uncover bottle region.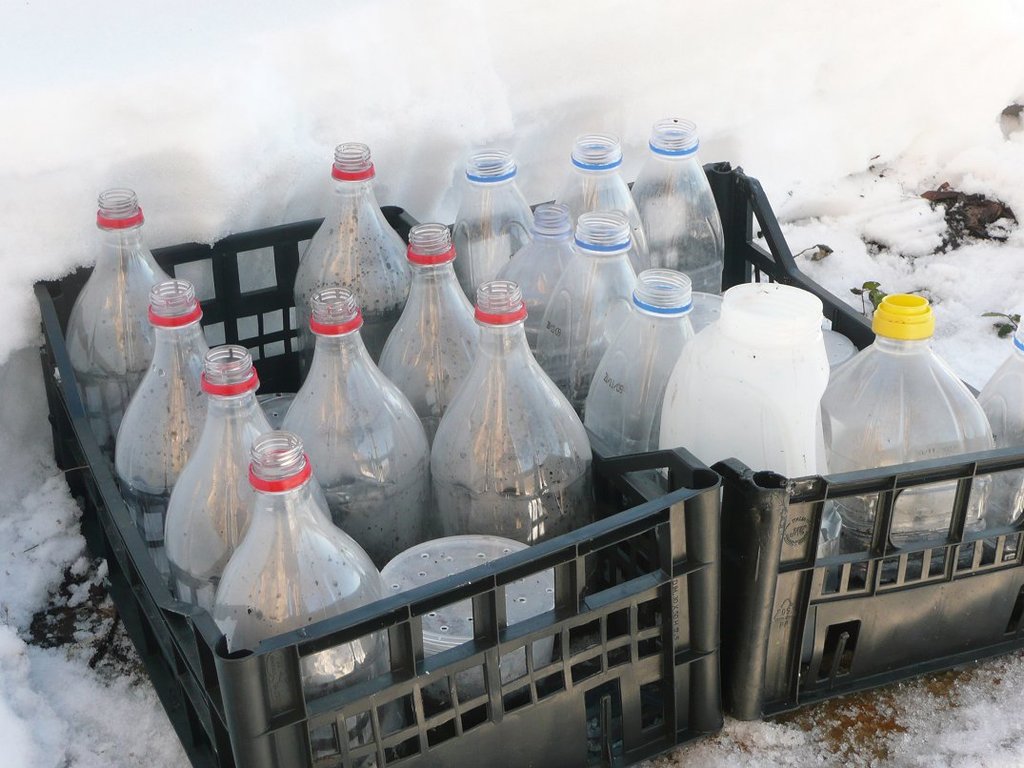
Uncovered: <bbox>503, 204, 585, 358</bbox>.
